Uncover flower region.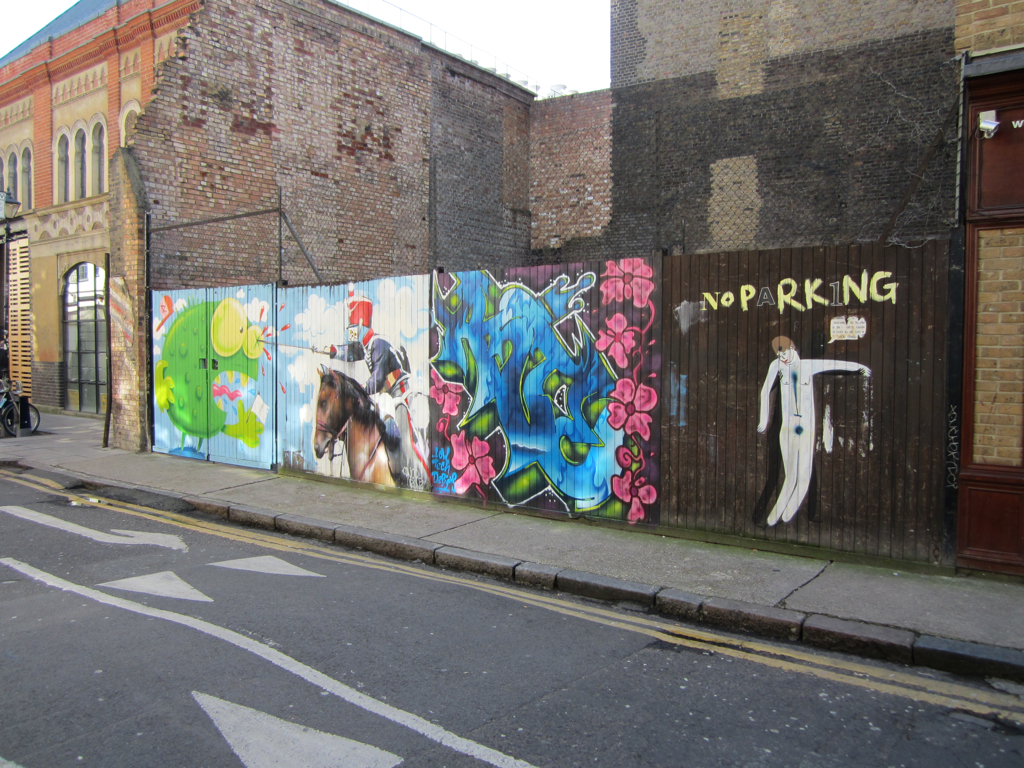
Uncovered: <bbox>425, 372, 463, 418</bbox>.
